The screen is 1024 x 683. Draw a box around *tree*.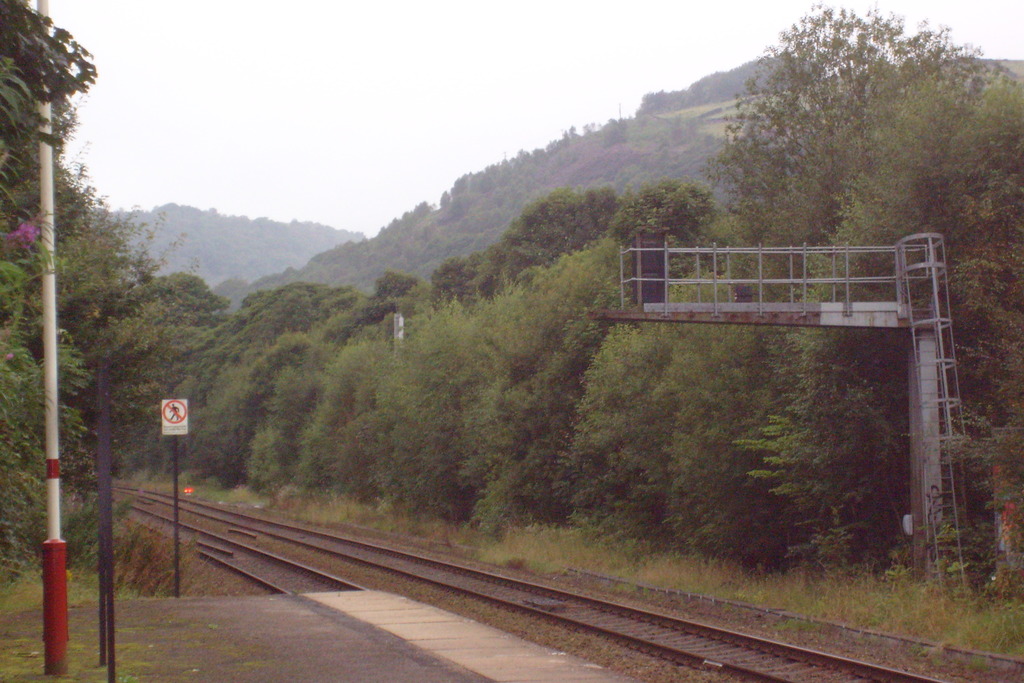
bbox=(697, 1, 982, 213).
